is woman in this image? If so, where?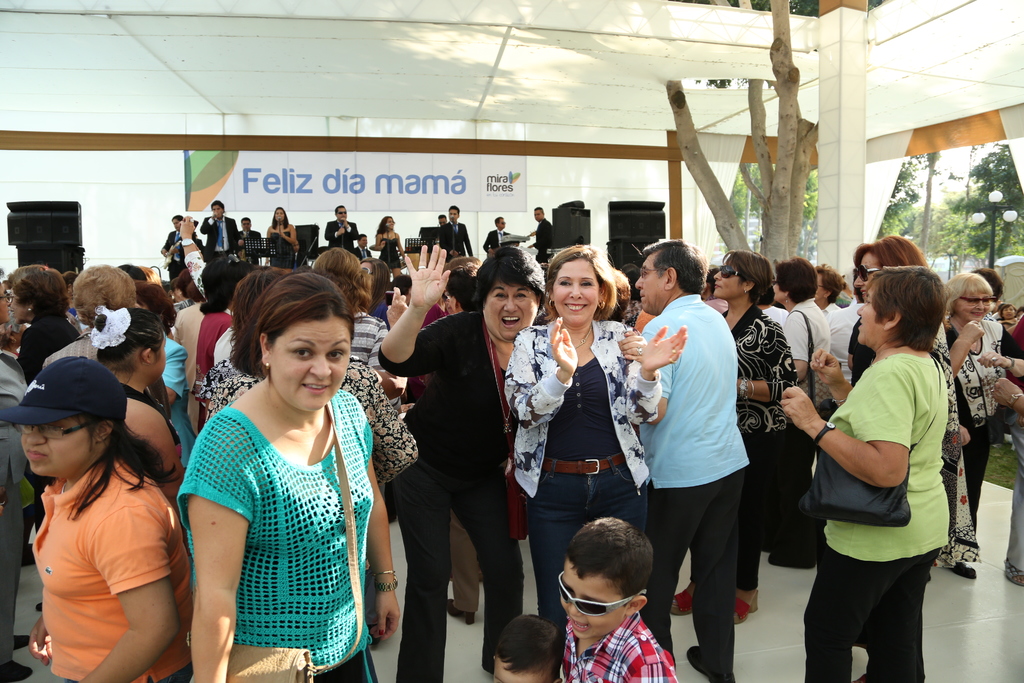
Yes, at box(768, 257, 832, 568).
